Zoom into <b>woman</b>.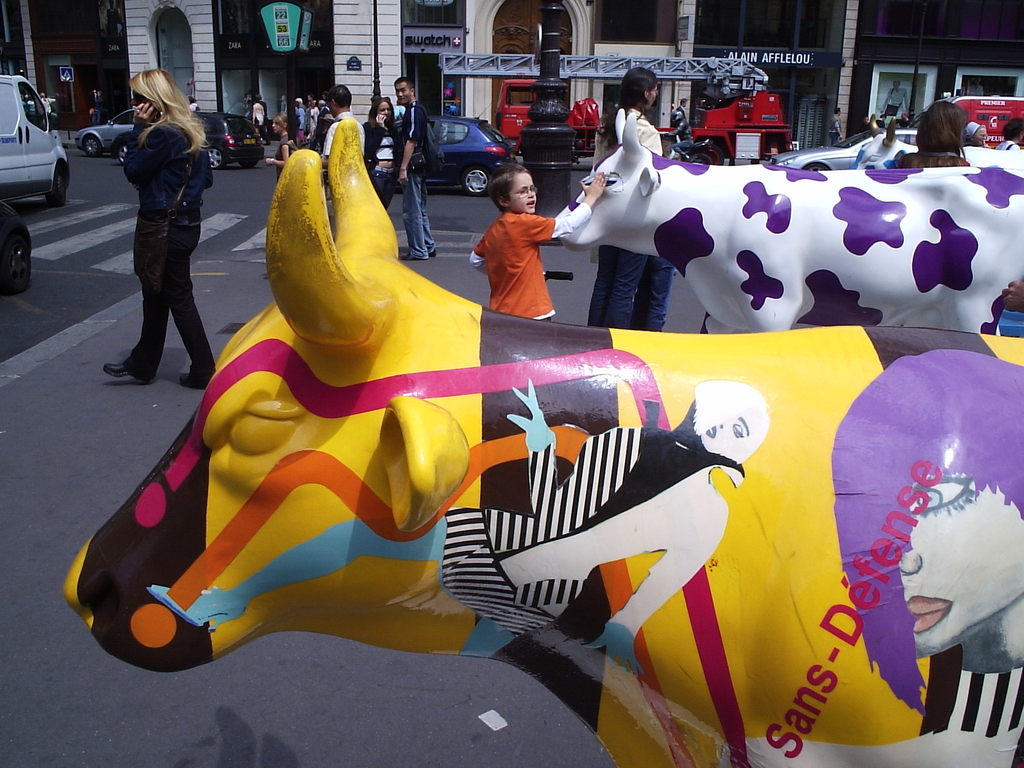
Zoom target: 896 98 966 175.
